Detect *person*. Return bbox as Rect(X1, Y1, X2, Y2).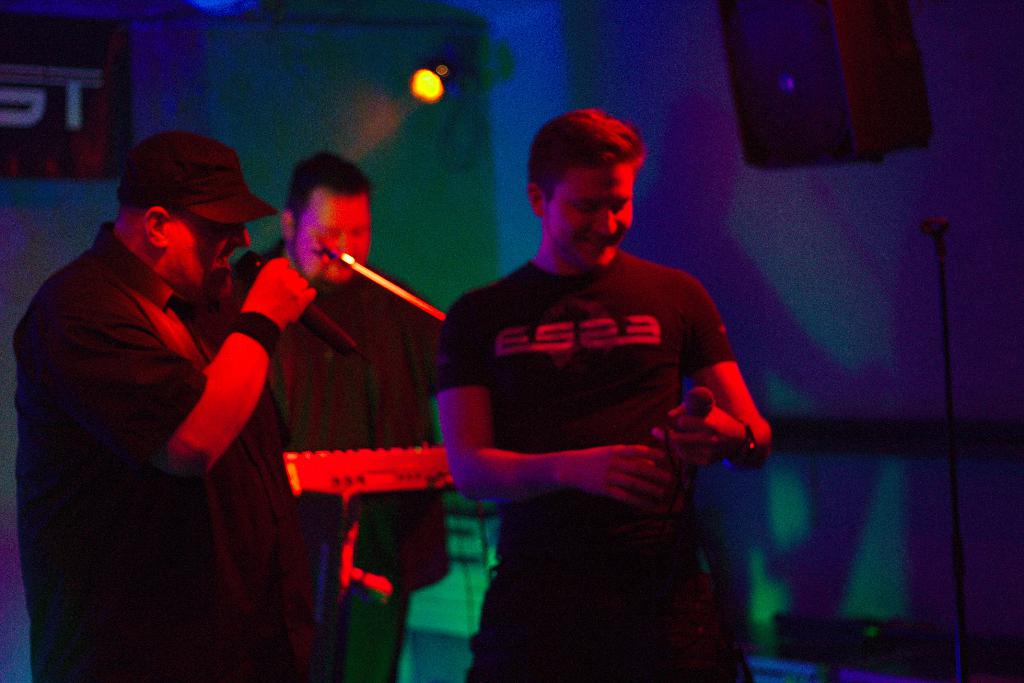
Rect(14, 127, 323, 681).
